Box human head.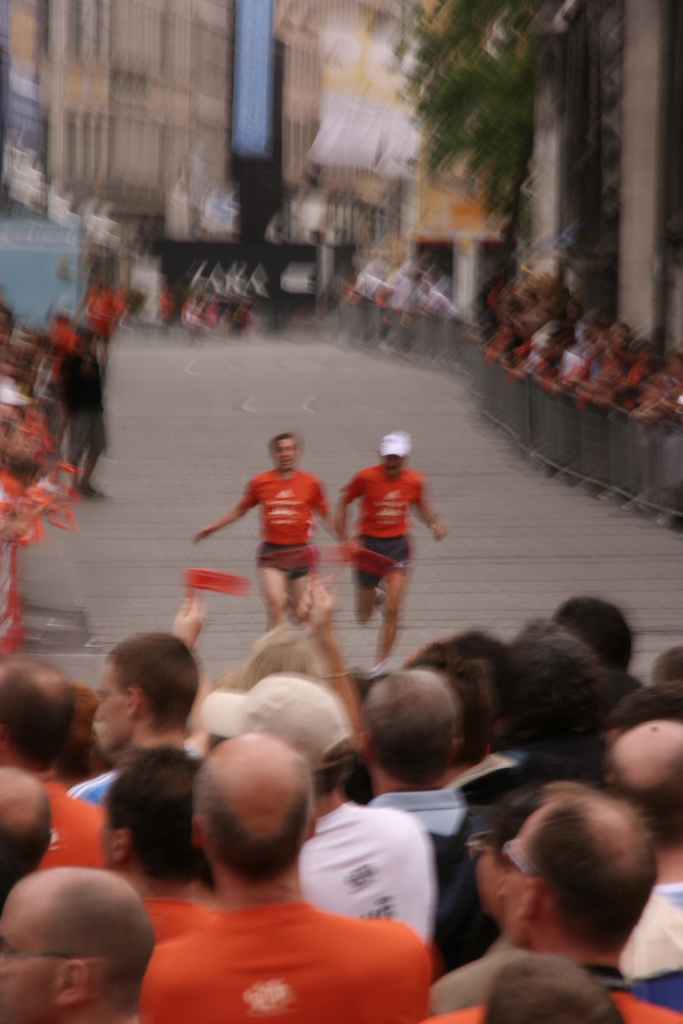
crop(374, 429, 412, 483).
